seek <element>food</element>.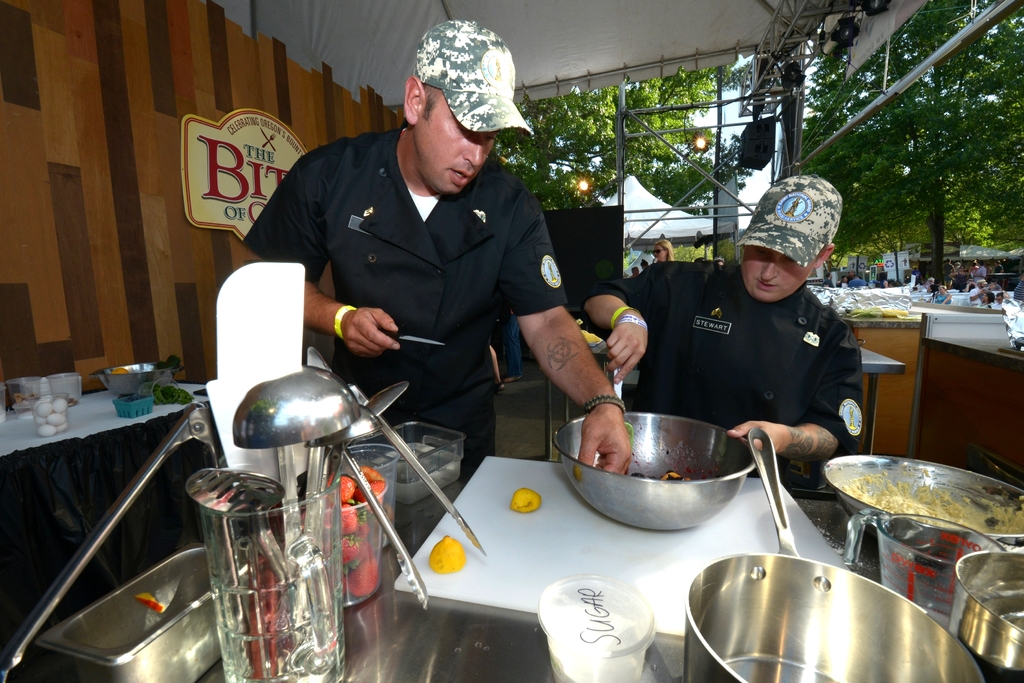
BBox(509, 486, 541, 514).
